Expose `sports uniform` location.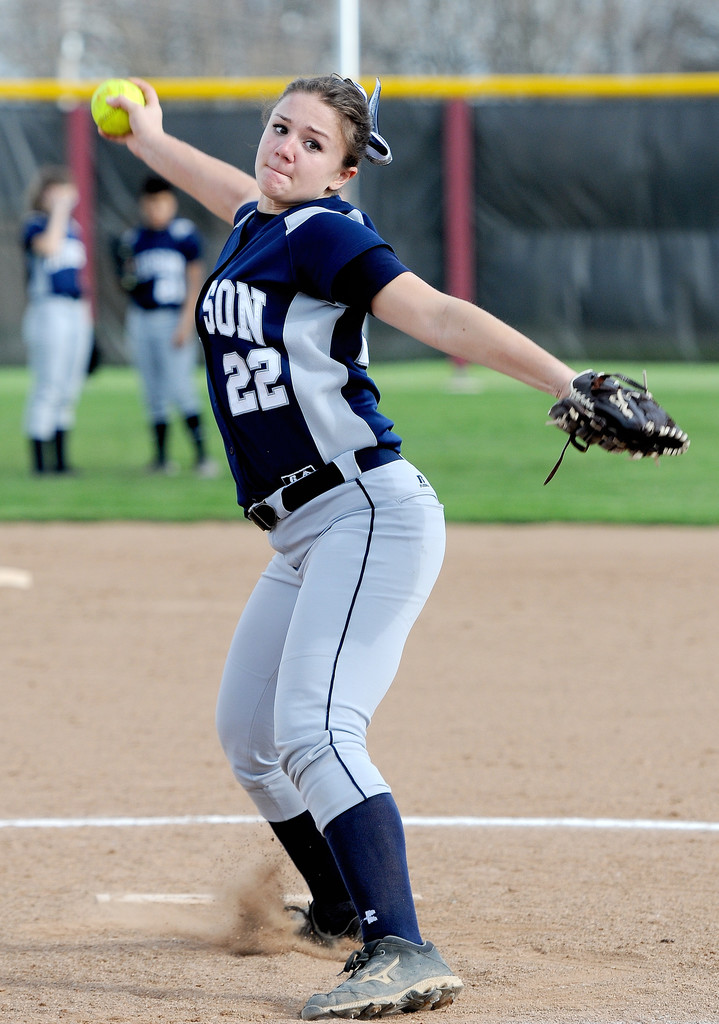
Exposed at [x1=113, y1=198, x2=215, y2=431].
